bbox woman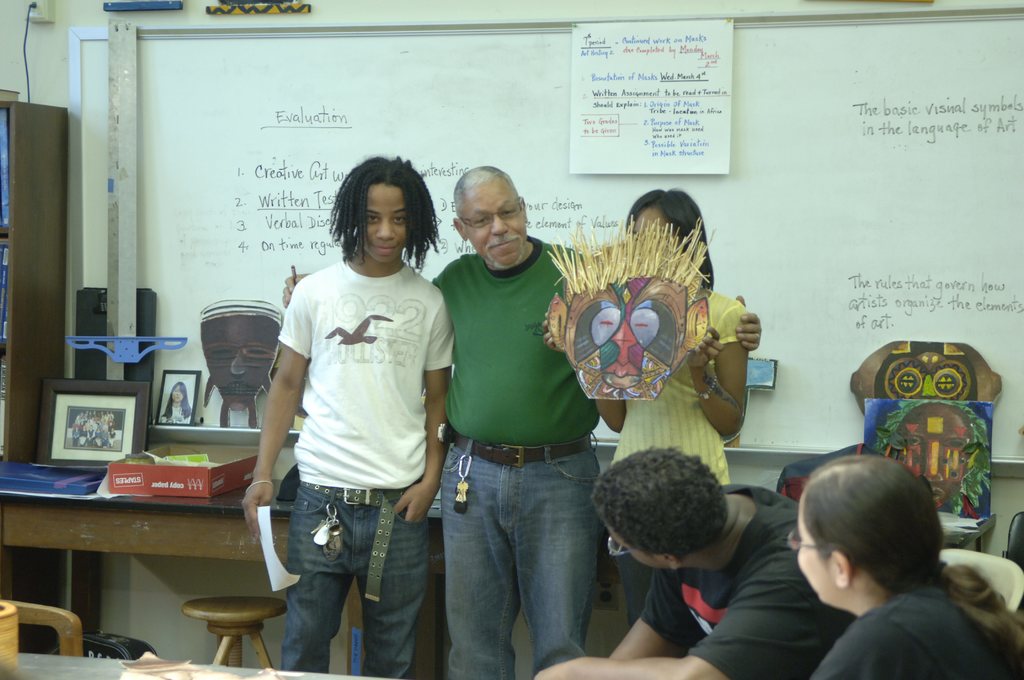
757,441,998,672
